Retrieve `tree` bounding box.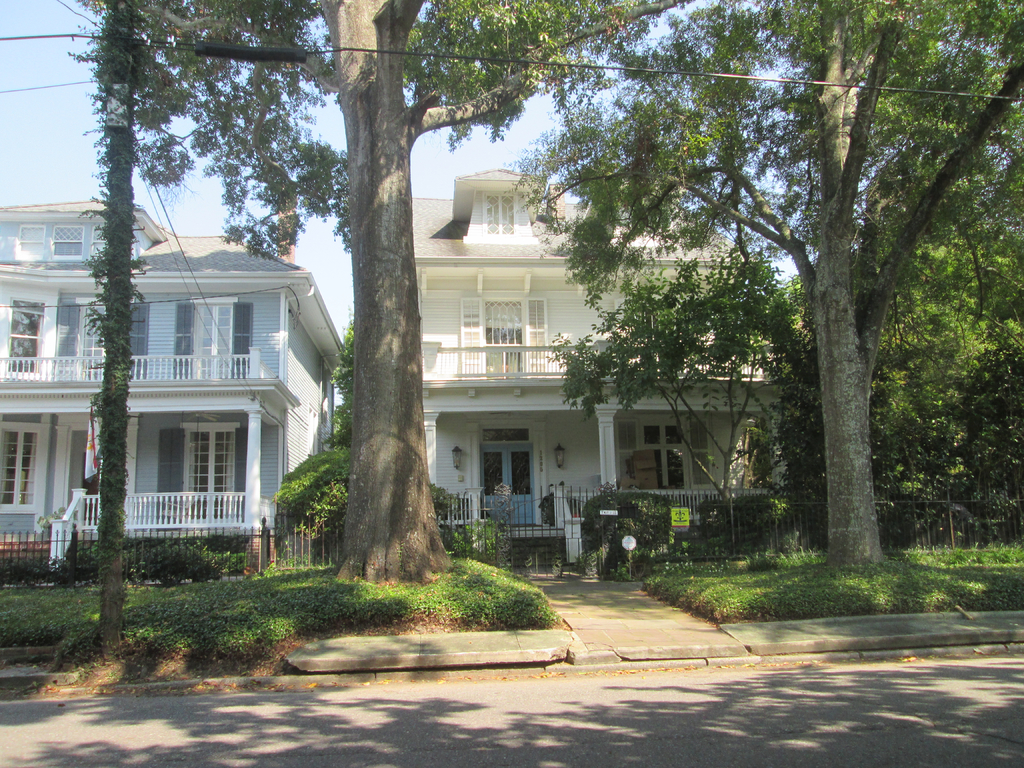
Bounding box: region(72, 0, 700, 581).
